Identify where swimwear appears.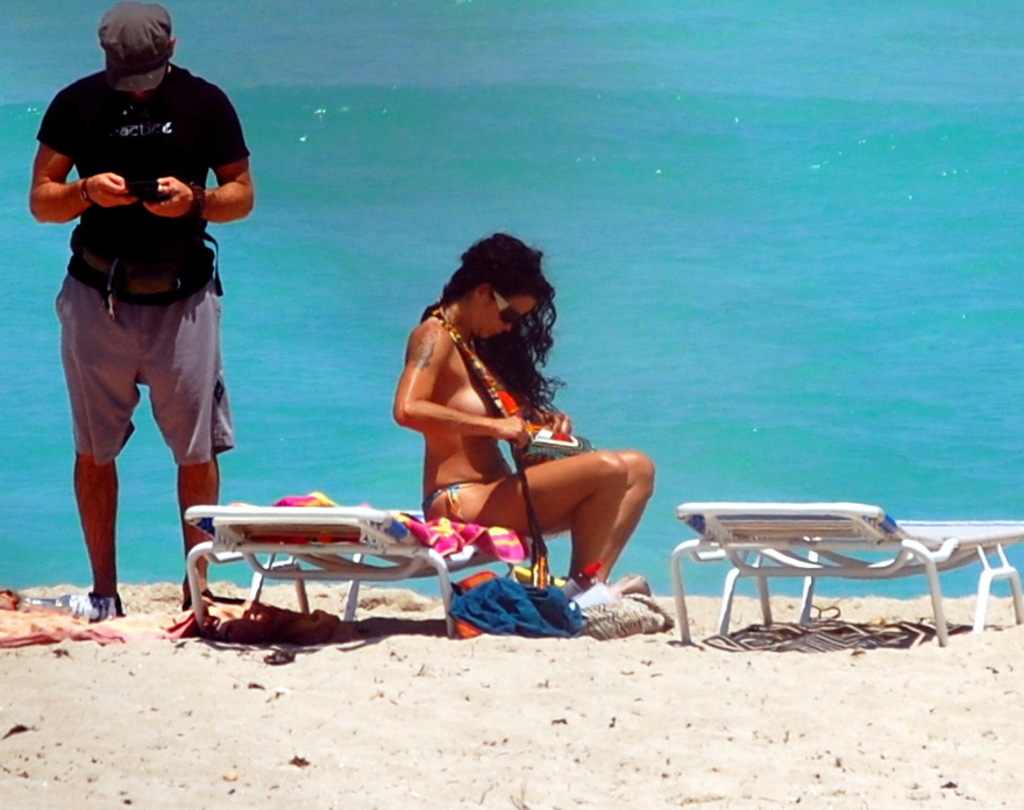
Appears at bbox=[391, 228, 650, 590].
